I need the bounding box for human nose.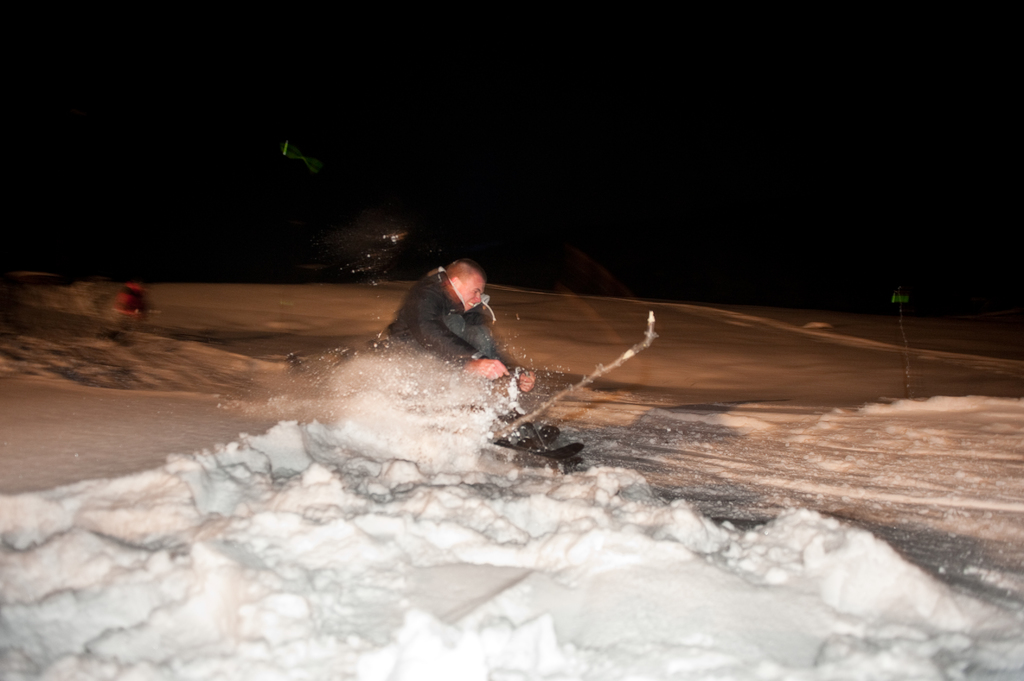
Here it is: left=472, top=293, right=484, bottom=307.
